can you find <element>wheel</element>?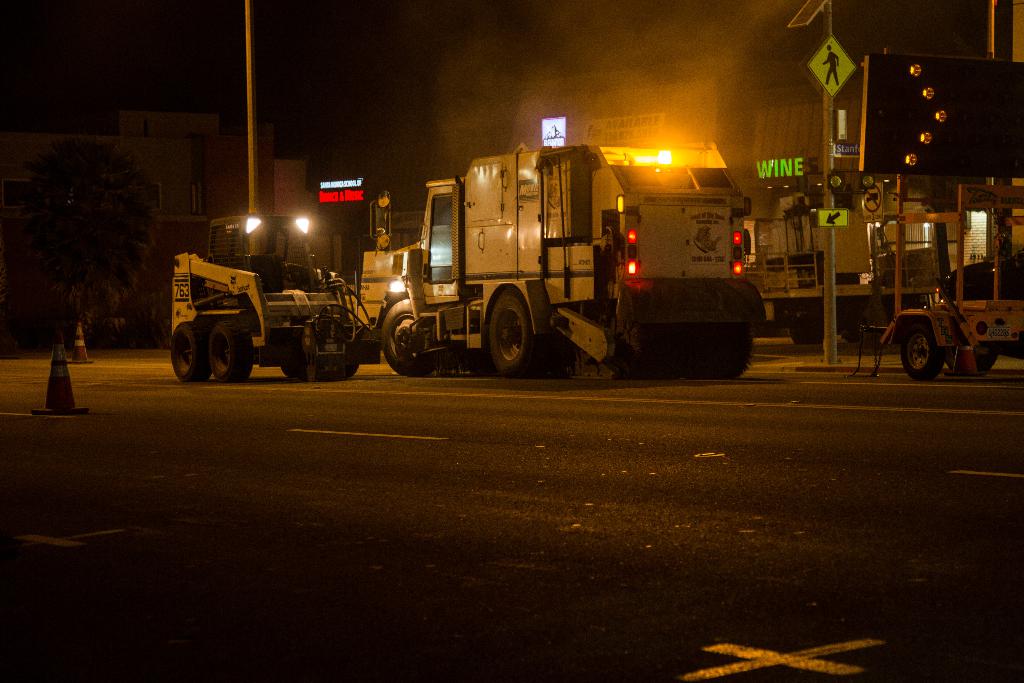
Yes, bounding box: 896/318/945/378.
